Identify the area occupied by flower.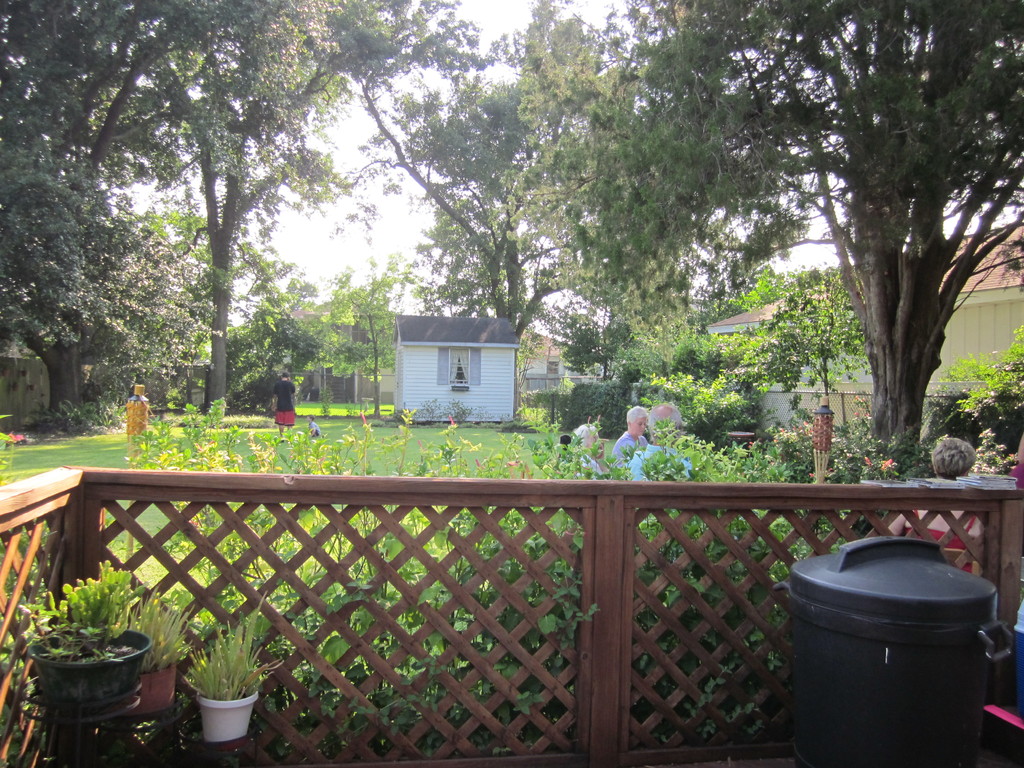
Area: l=361, t=412, r=370, b=426.
